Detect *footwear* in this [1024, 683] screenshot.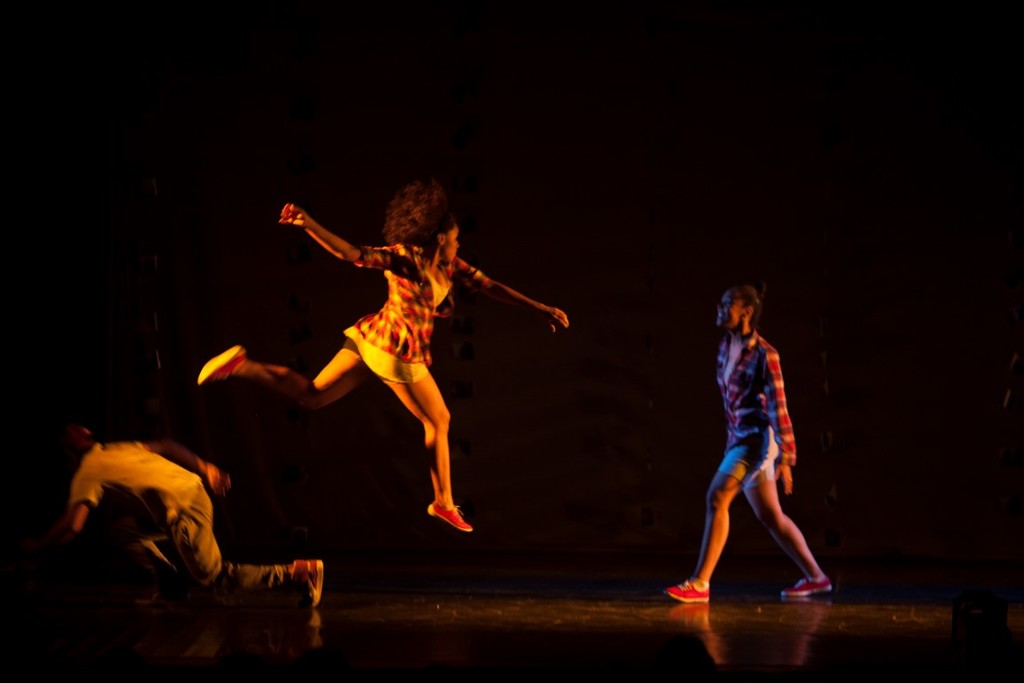
Detection: left=666, top=577, right=708, bottom=603.
